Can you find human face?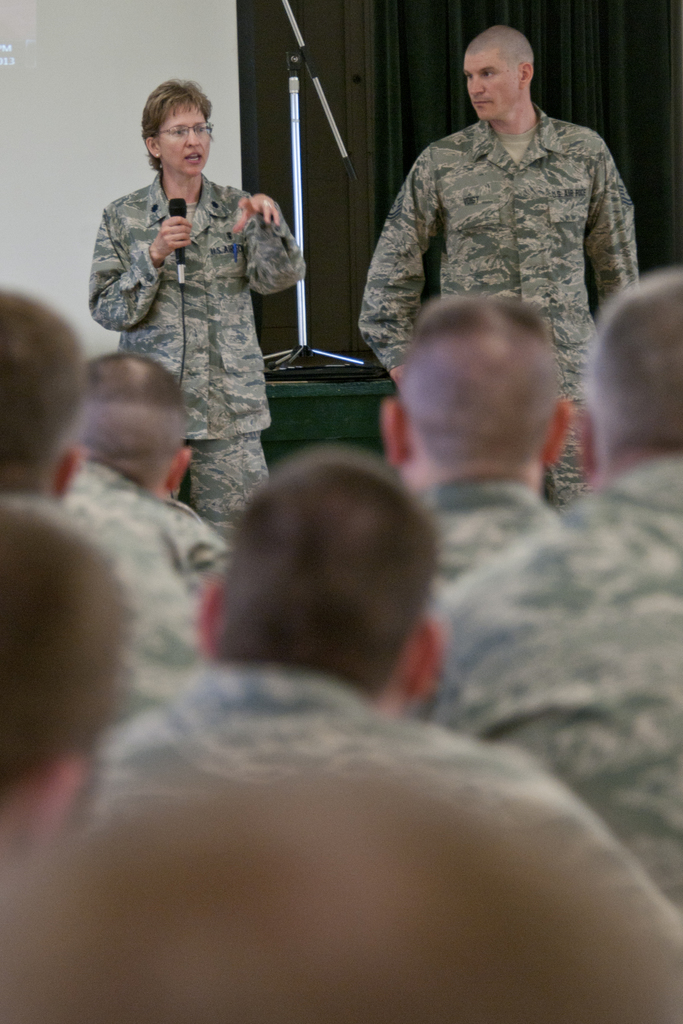
Yes, bounding box: l=463, t=54, r=519, b=125.
